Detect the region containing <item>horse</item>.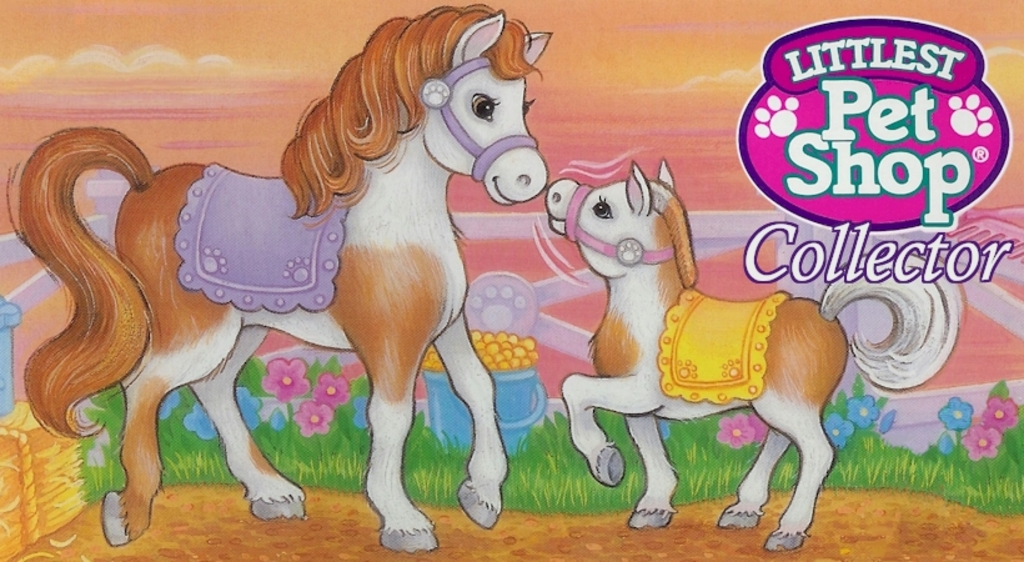
543:161:967:551.
